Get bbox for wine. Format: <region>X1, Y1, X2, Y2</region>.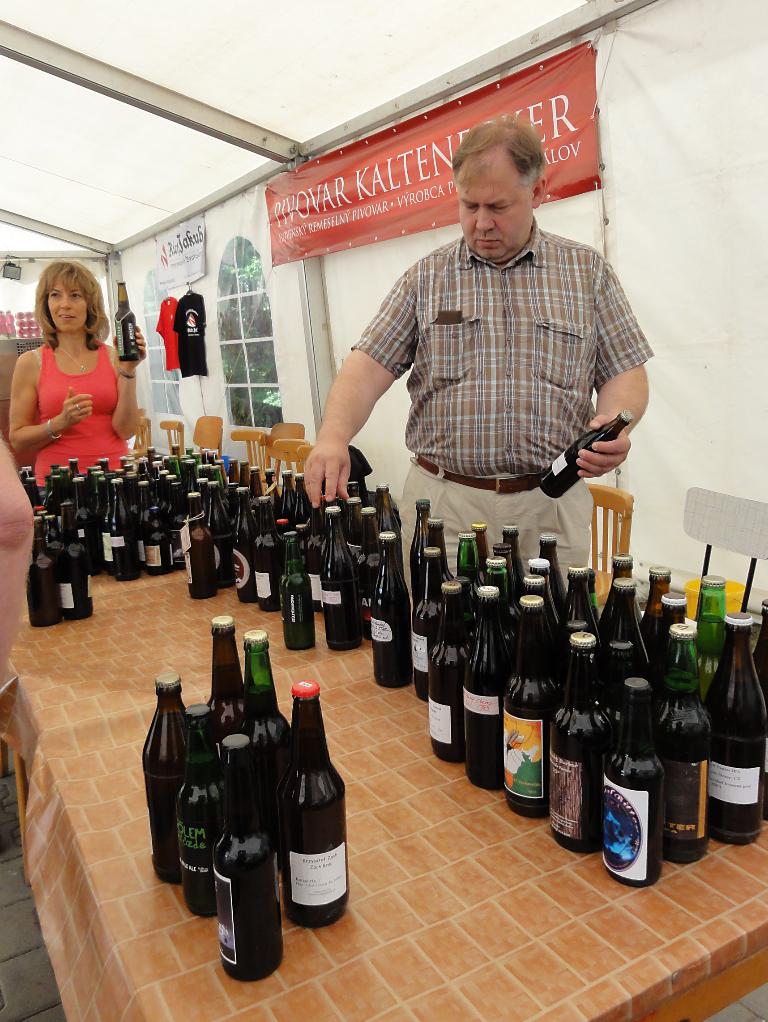
<region>236, 627, 295, 791</region>.
